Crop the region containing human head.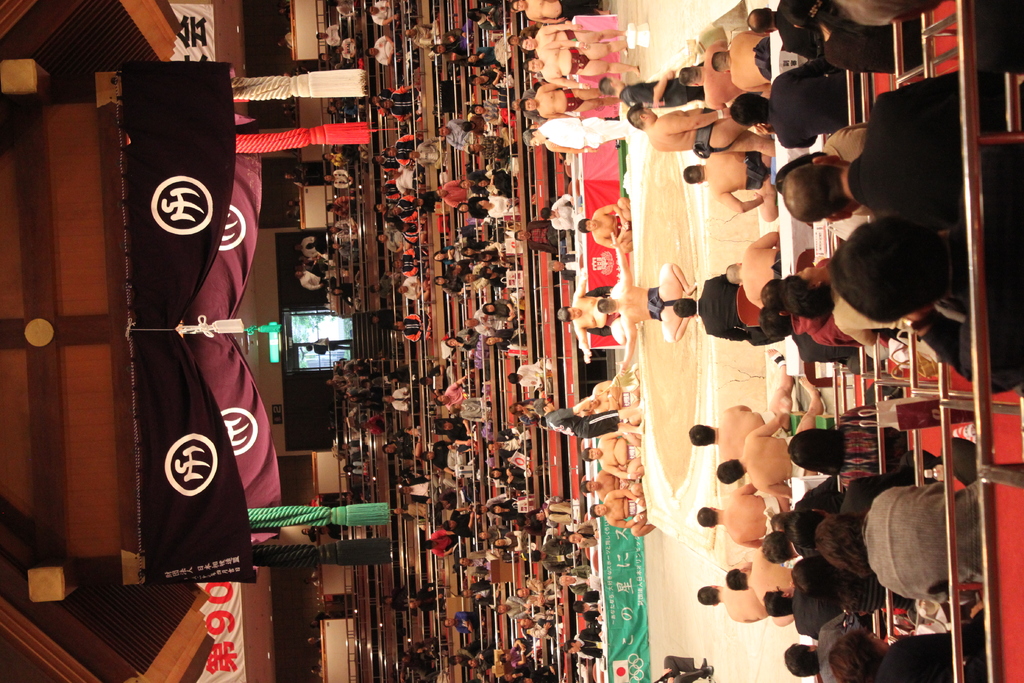
Crop region: [781, 267, 831, 317].
